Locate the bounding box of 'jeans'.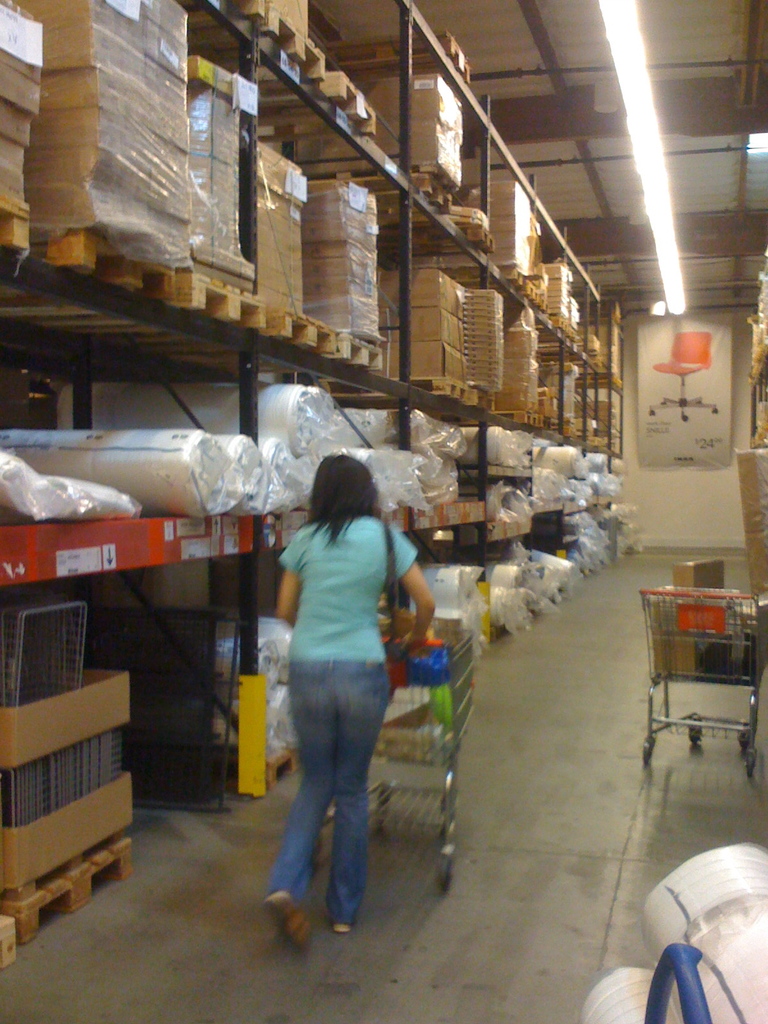
Bounding box: 267/648/393/924.
